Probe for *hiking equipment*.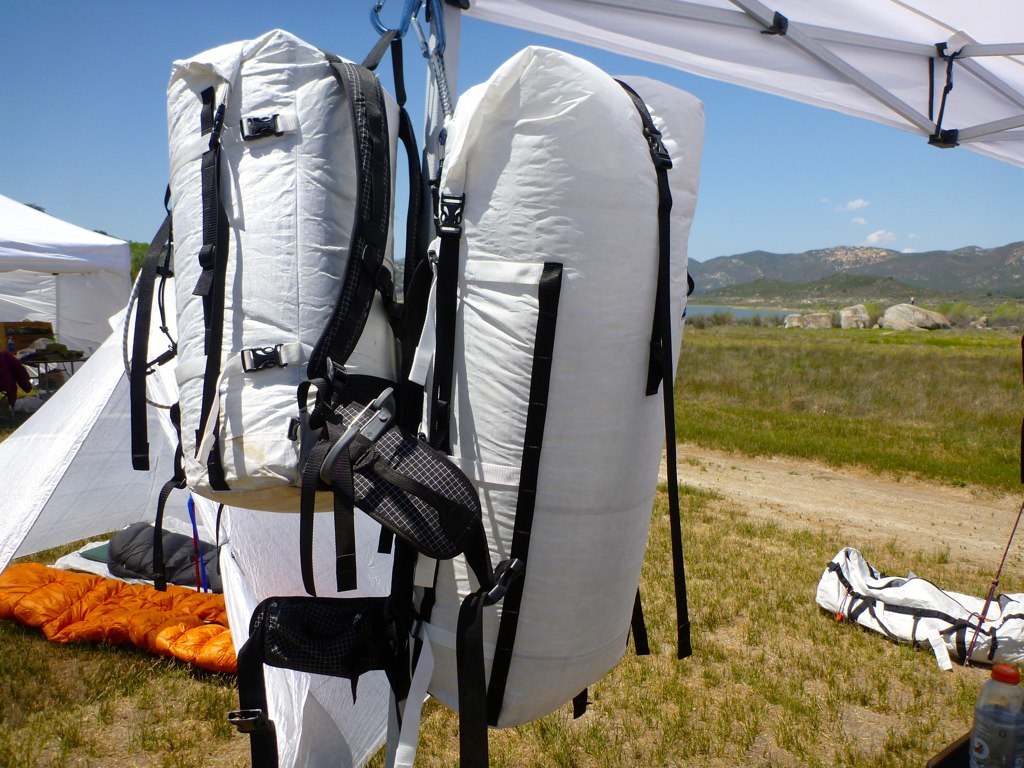
Probe result: rect(810, 548, 1023, 669).
